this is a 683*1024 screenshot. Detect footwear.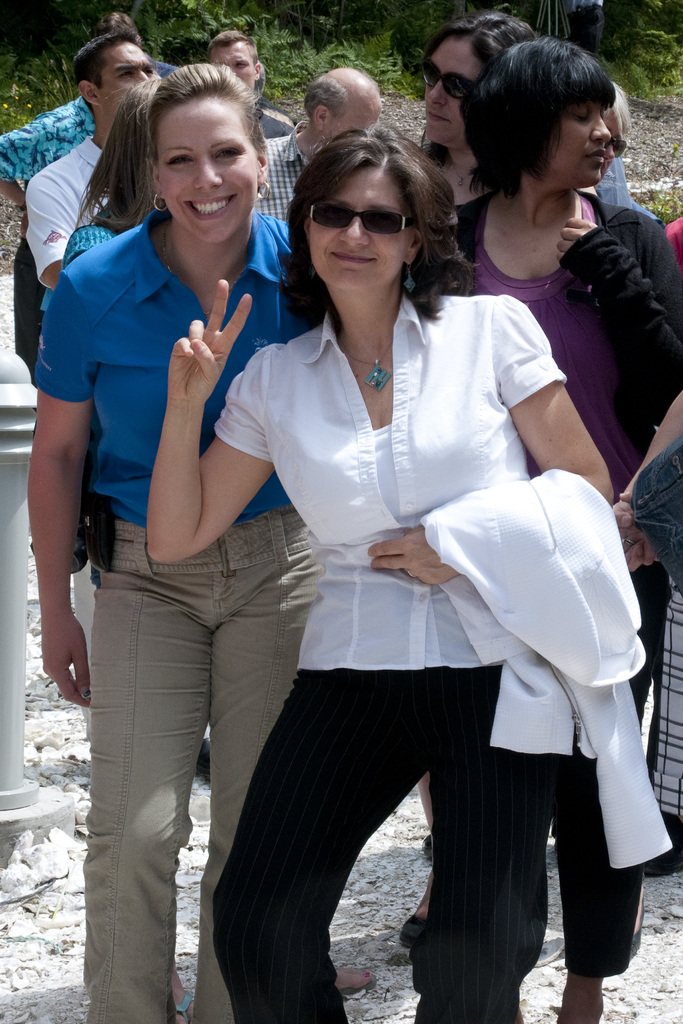
[left=416, top=836, right=434, bottom=861].
